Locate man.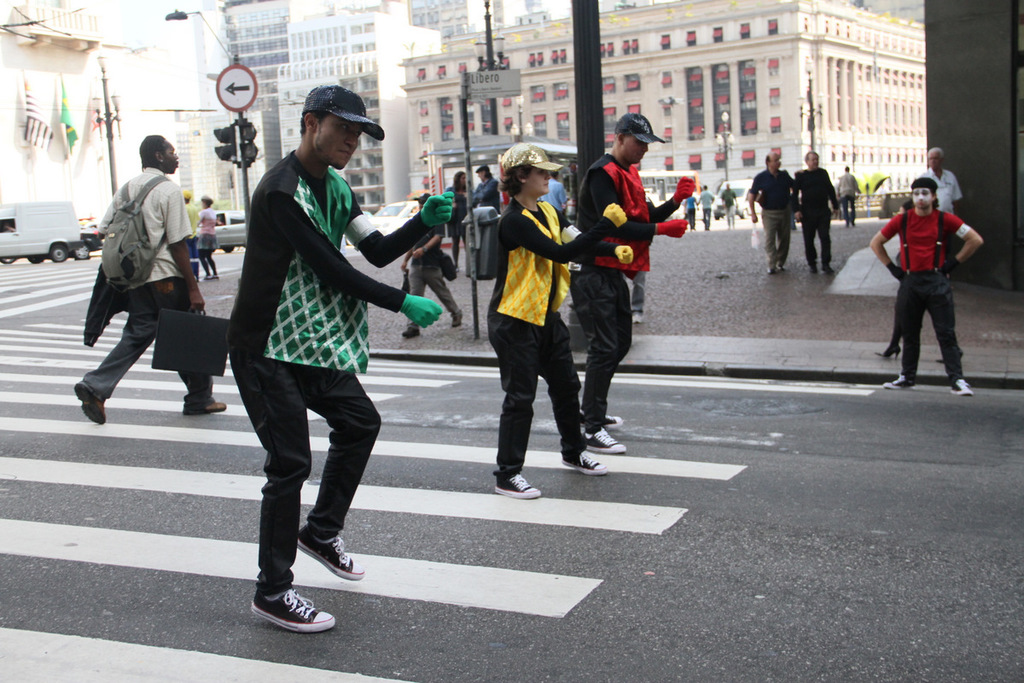
Bounding box: box=[788, 150, 840, 276].
